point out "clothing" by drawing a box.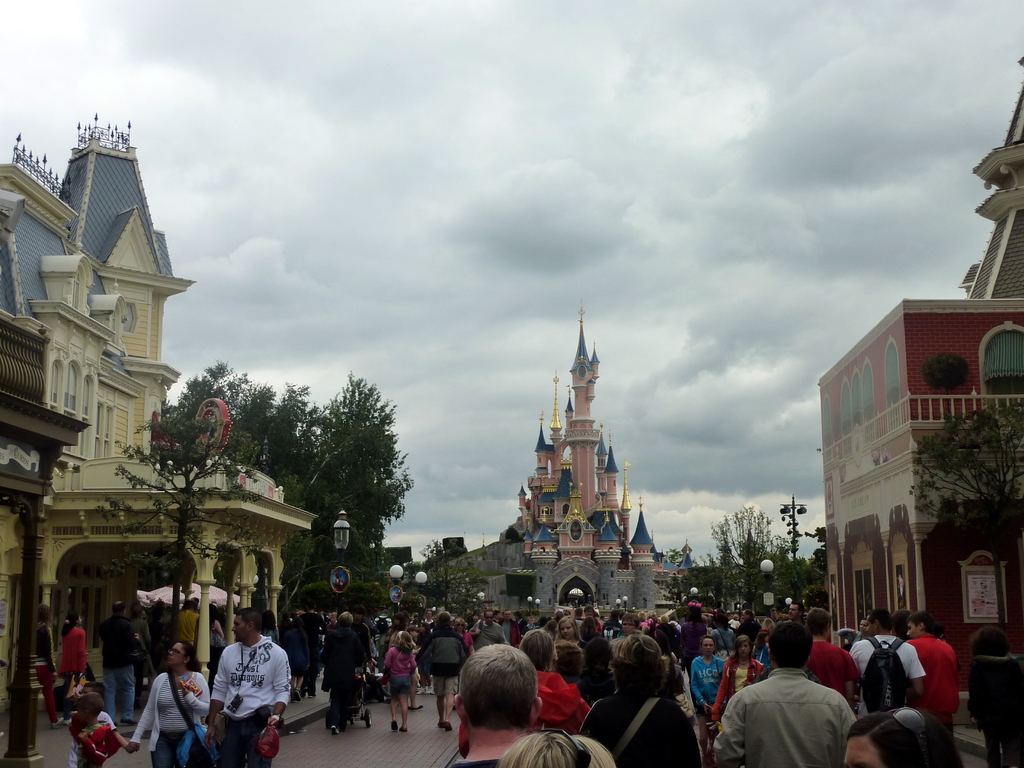
BBox(63, 696, 124, 767).
